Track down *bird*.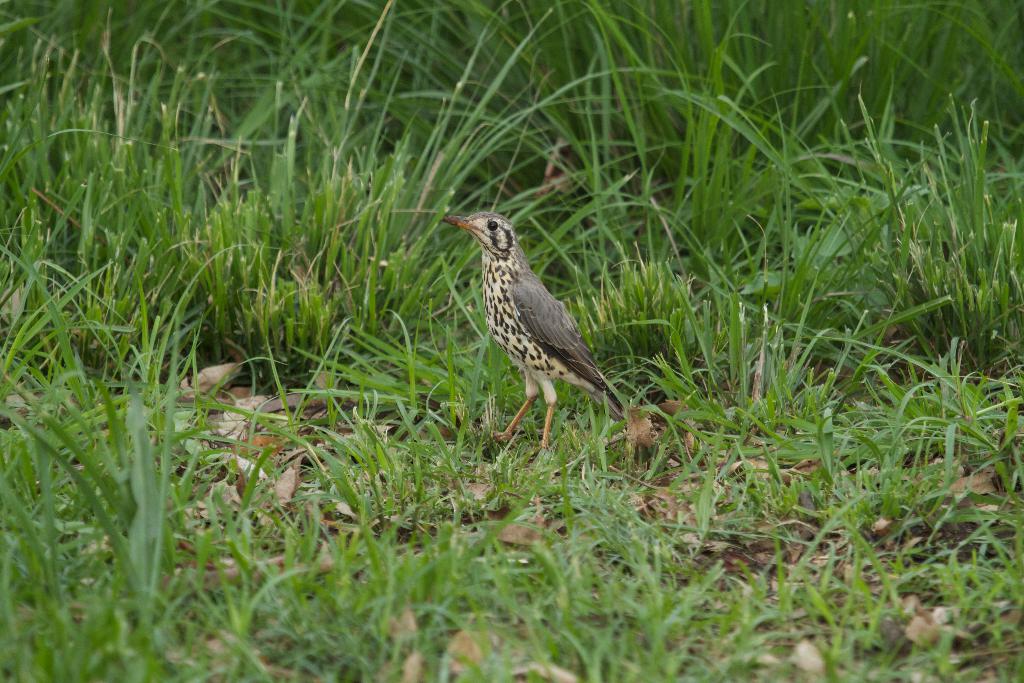
Tracked to [442, 211, 627, 457].
